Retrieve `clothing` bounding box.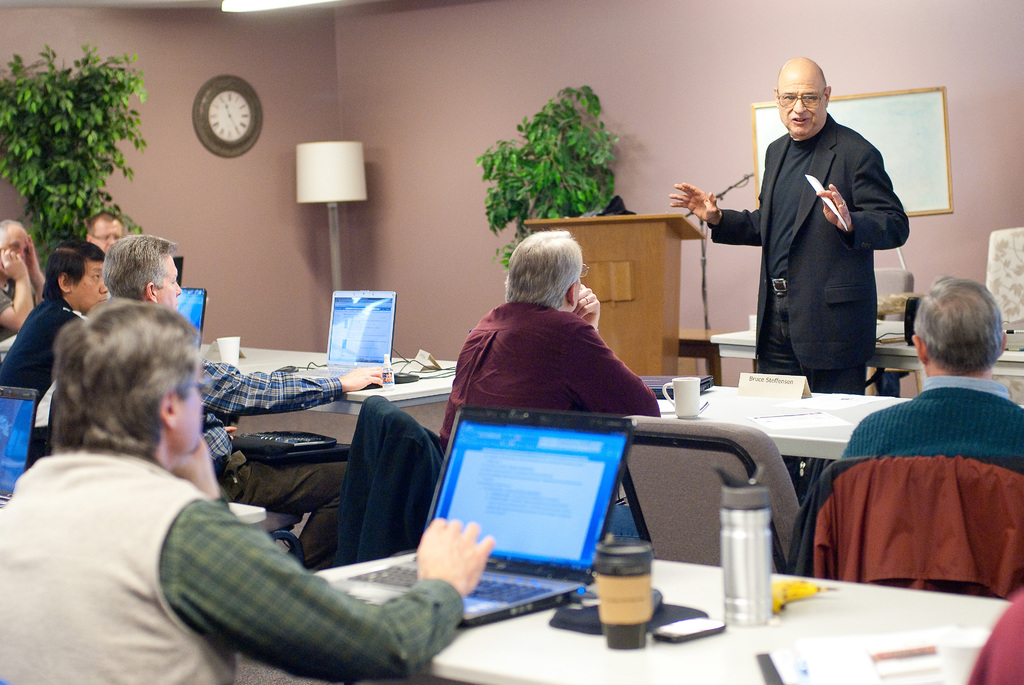
Bounding box: <box>1,439,453,684</box>.
